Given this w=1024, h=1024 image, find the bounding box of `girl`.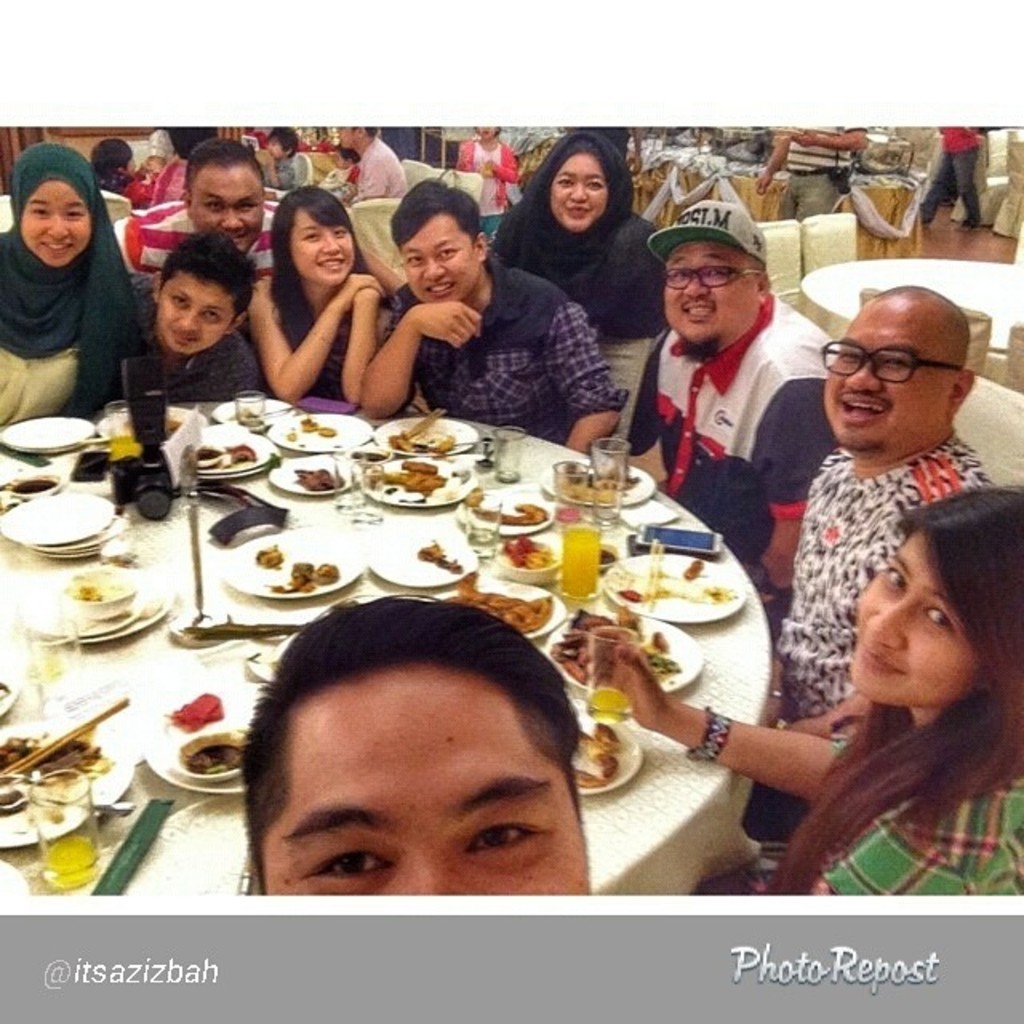
crop(606, 483, 1022, 901).
